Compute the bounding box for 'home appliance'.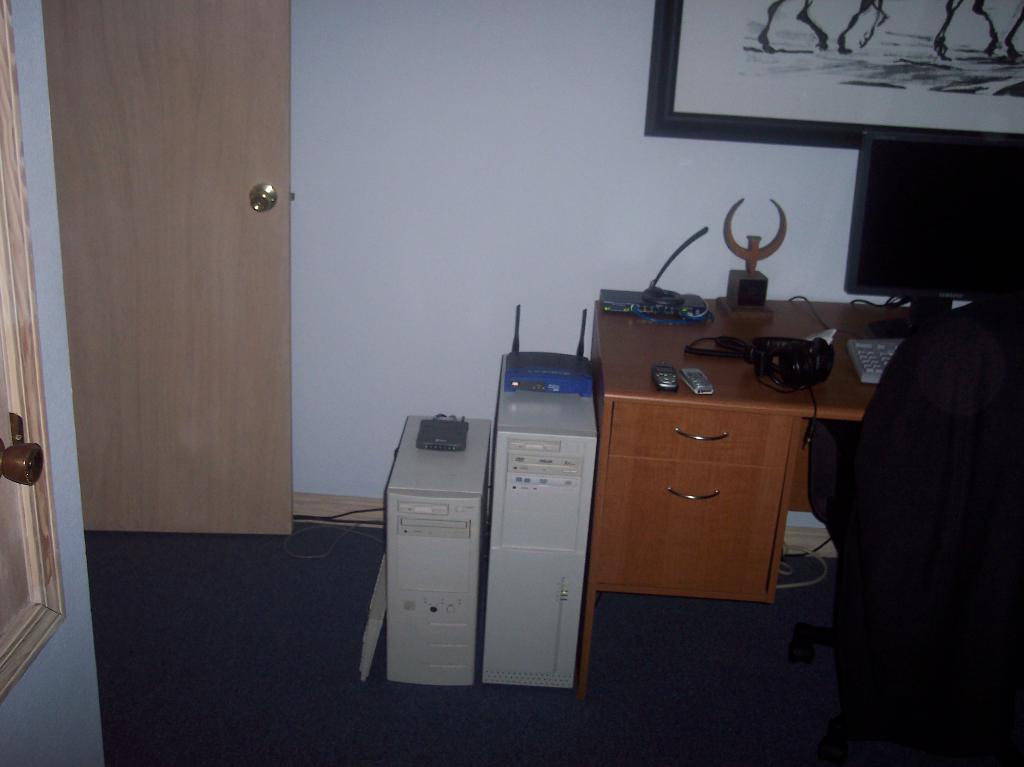
locate(475, 346, 596, 715).
